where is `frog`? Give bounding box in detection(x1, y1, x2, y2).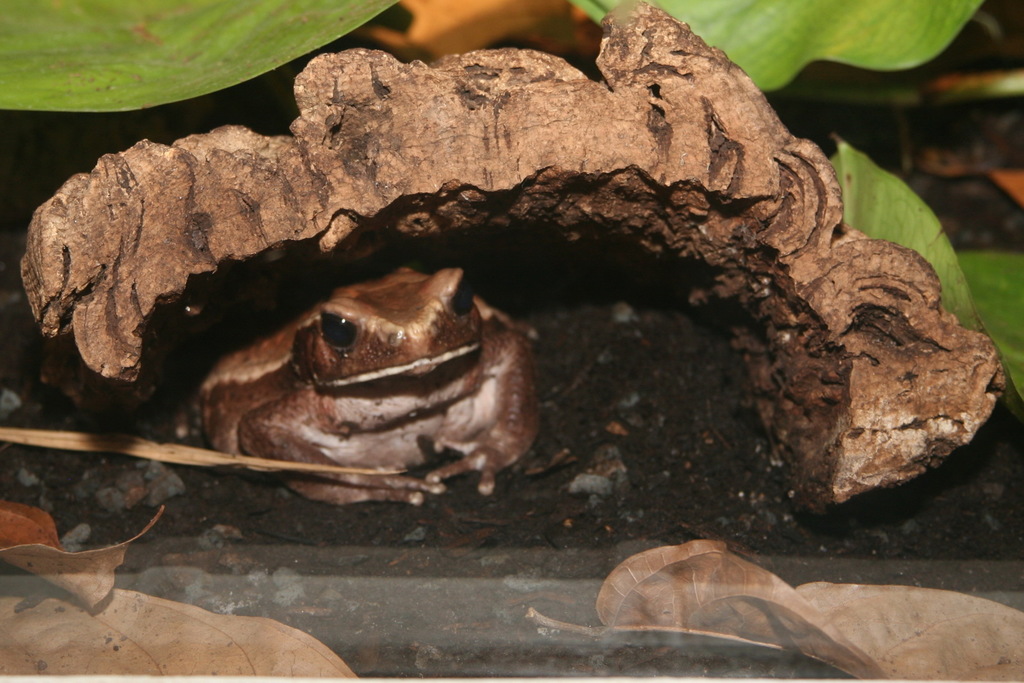
detection(197, 268, 542, 510).
